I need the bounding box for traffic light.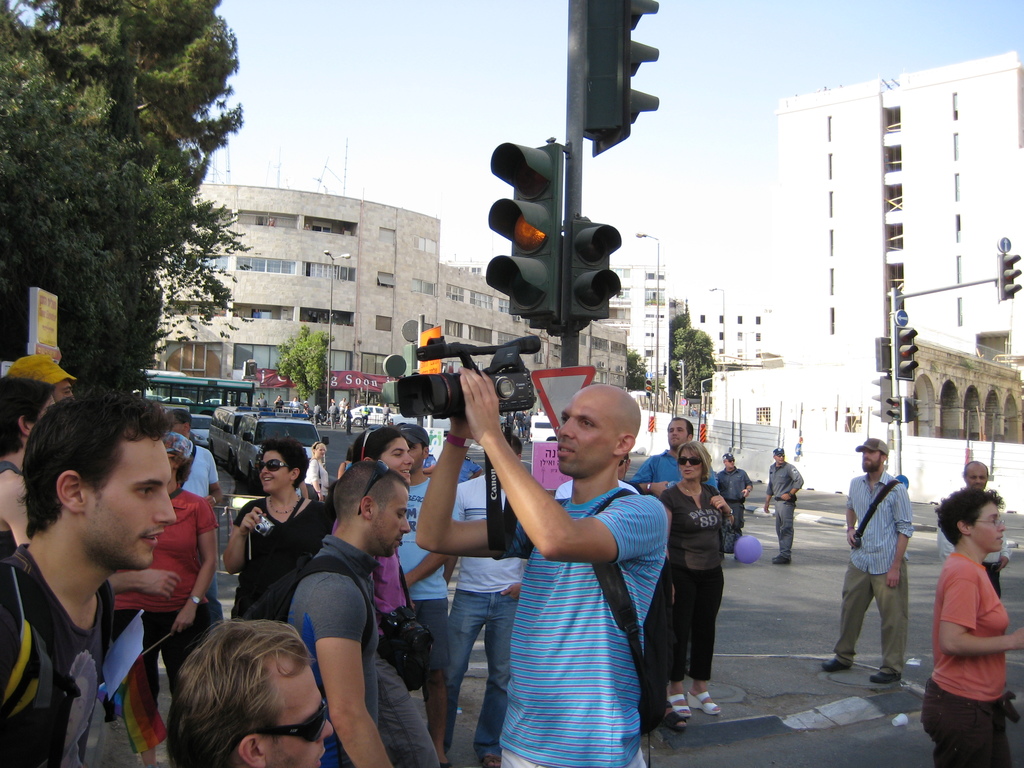
Here it is: left=584, top=0, right=660, bottom=157.
